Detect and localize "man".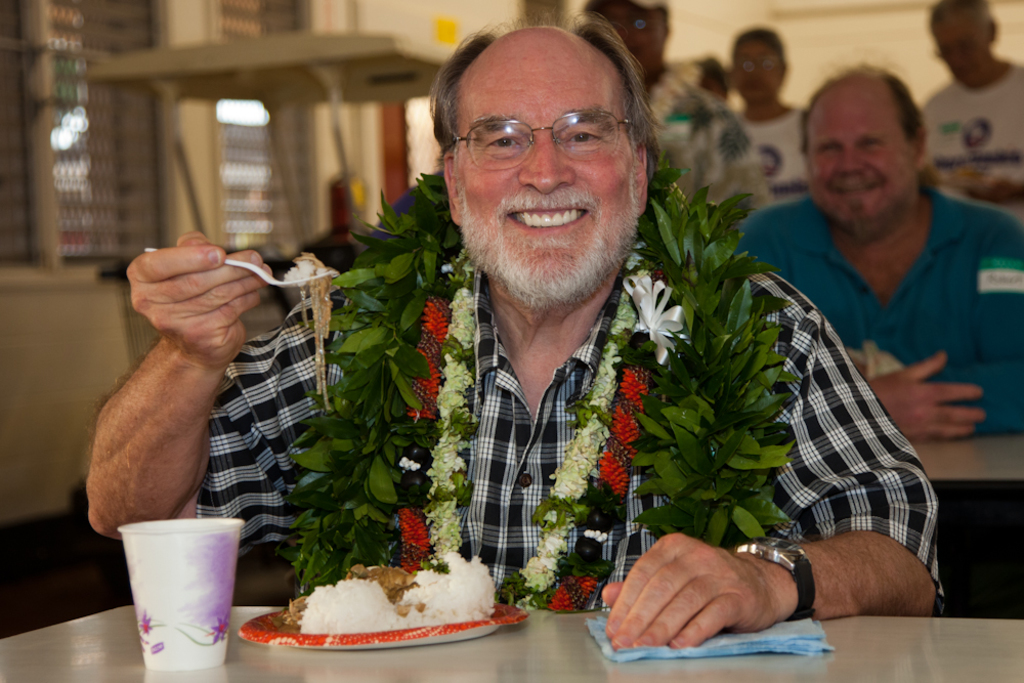
Localized at [x1=921, y1=0, x2=1023, y2=189].
